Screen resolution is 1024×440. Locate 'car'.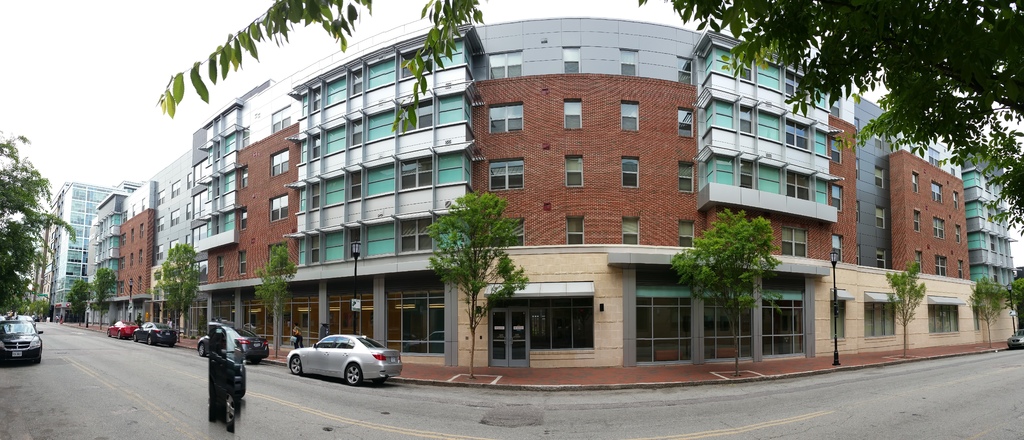
[132,319,178,347].
